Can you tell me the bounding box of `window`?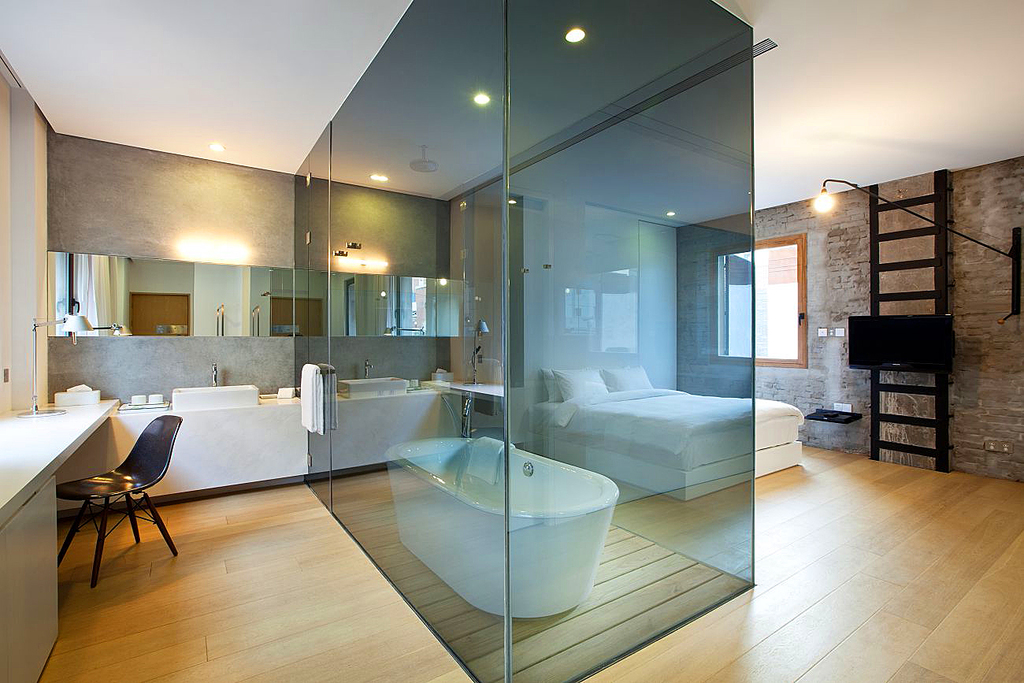
rect(754, 232, 810, 370).
